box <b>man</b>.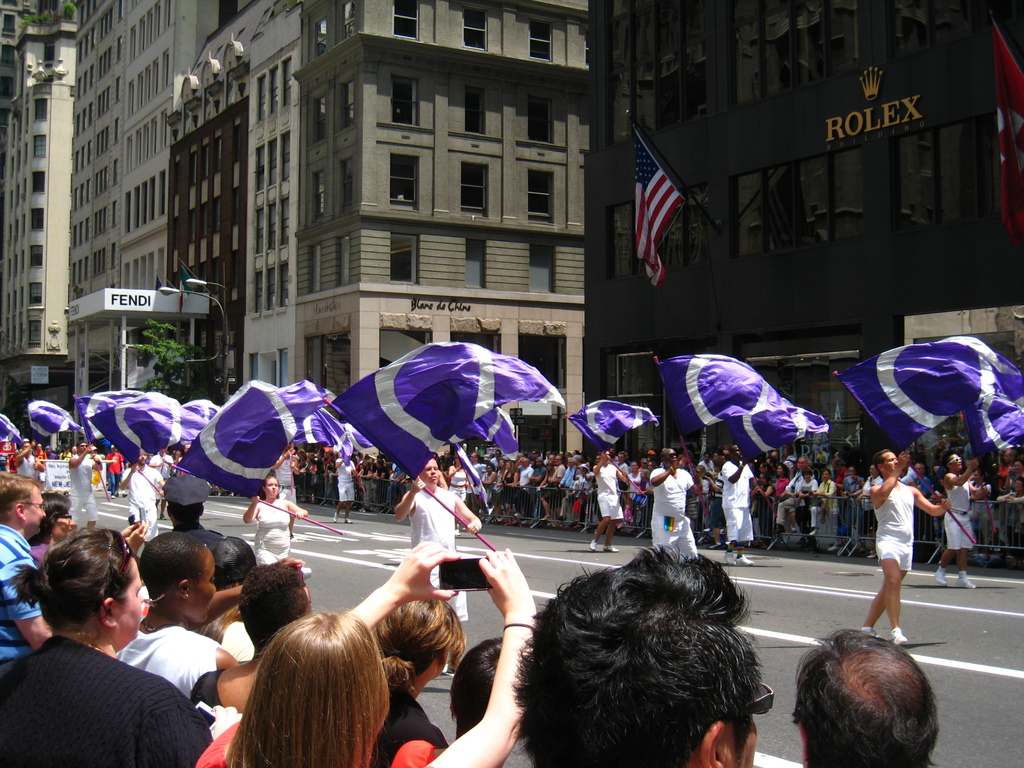
Rect(0, 470, 52, 665).
